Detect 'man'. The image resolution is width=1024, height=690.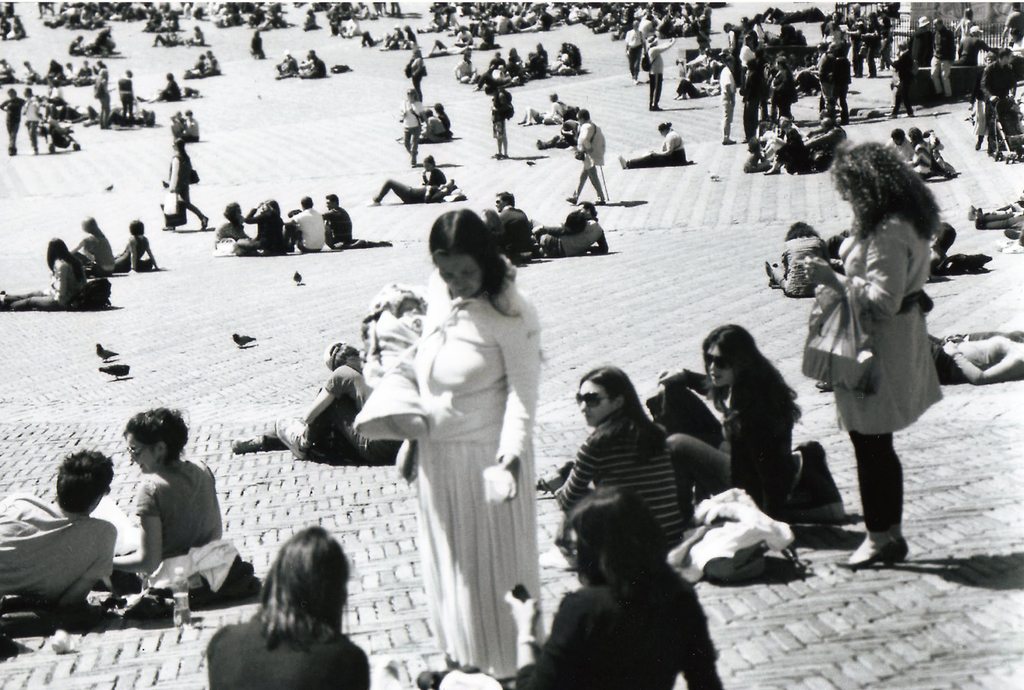
select_region(643, 33, 677, 108).
